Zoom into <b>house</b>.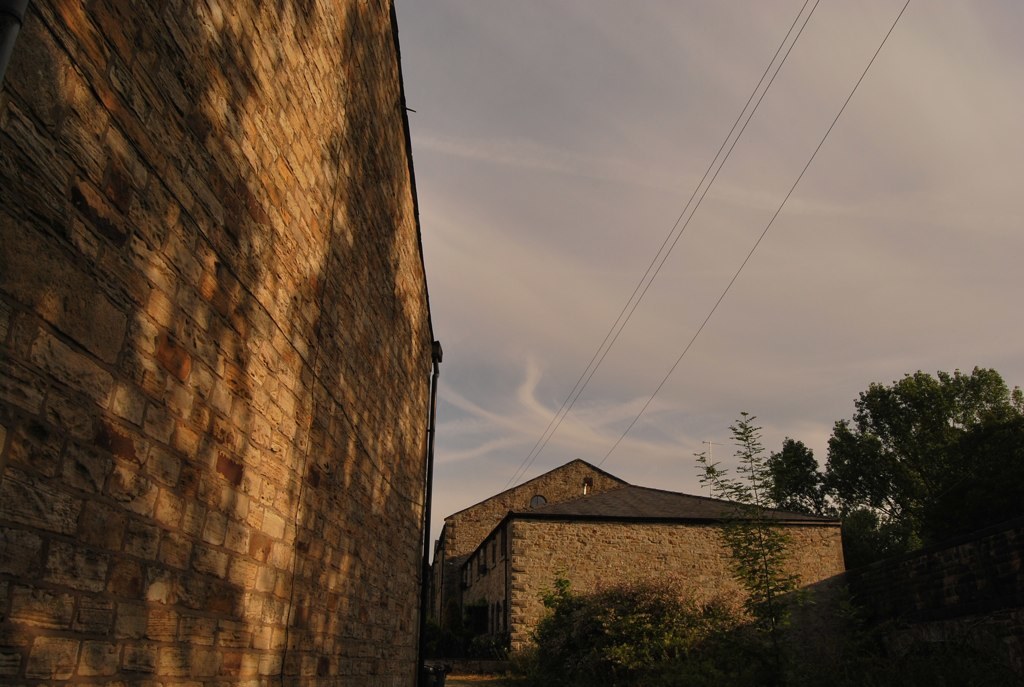
Zoom target: rect(455, 480, 847, 658).
